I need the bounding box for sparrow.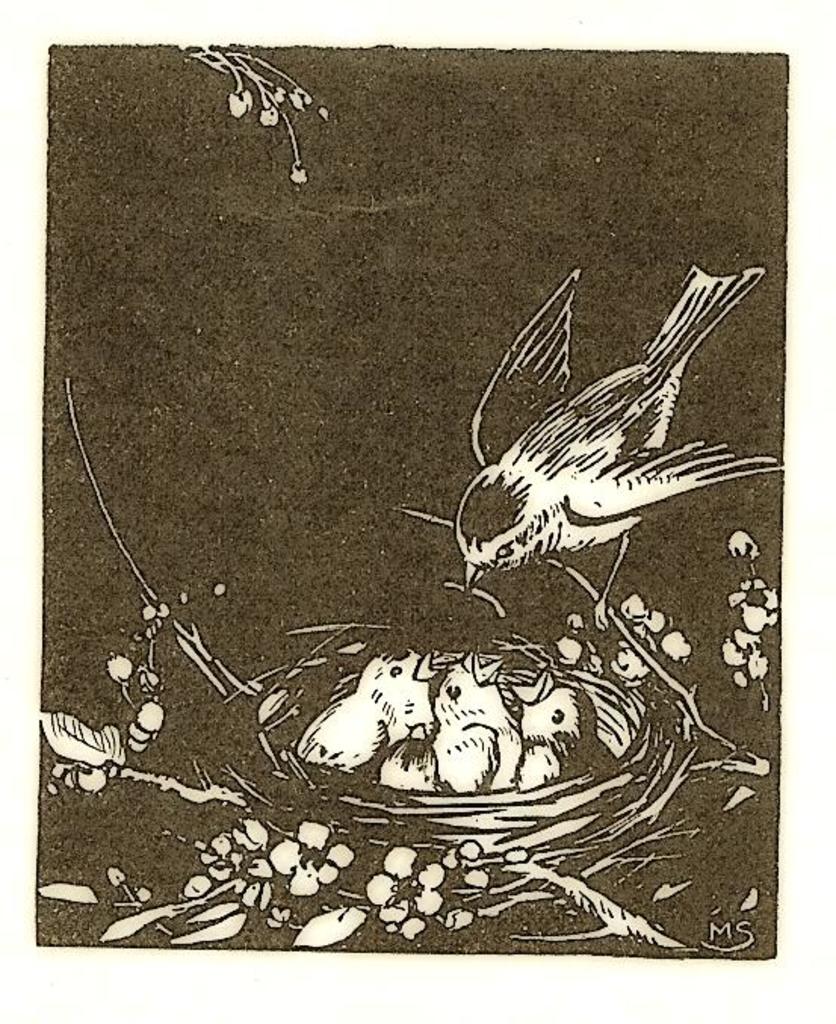
Here it is: l=295, t=653, r=432, b=770.
